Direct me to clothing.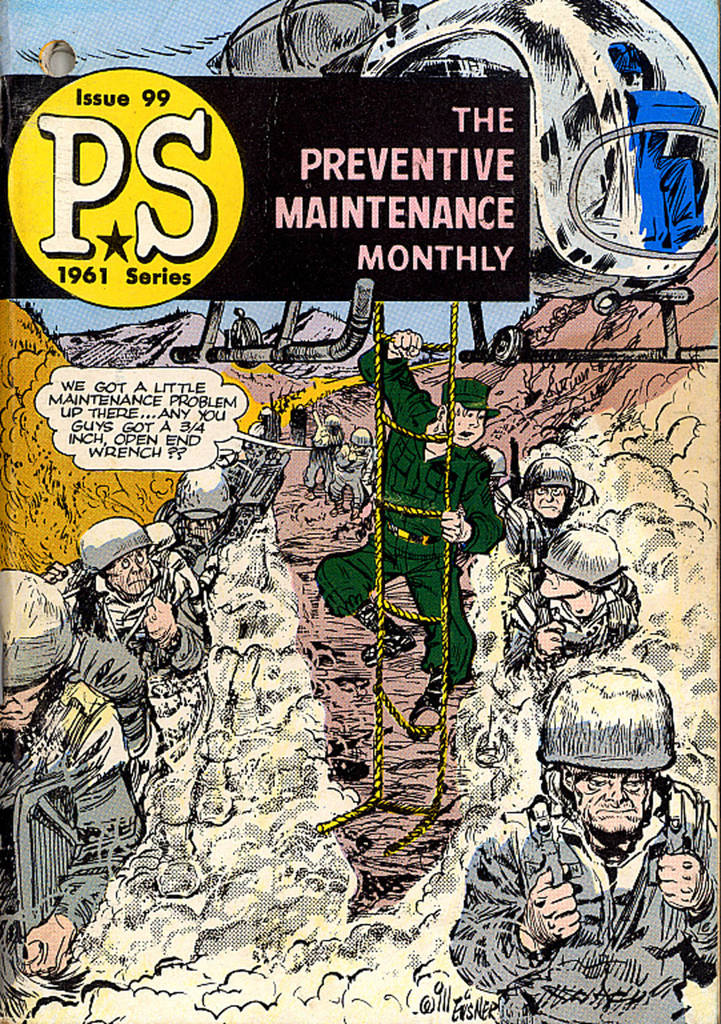
Direction: x1=56 y1=561 x2=205 y2=732.
